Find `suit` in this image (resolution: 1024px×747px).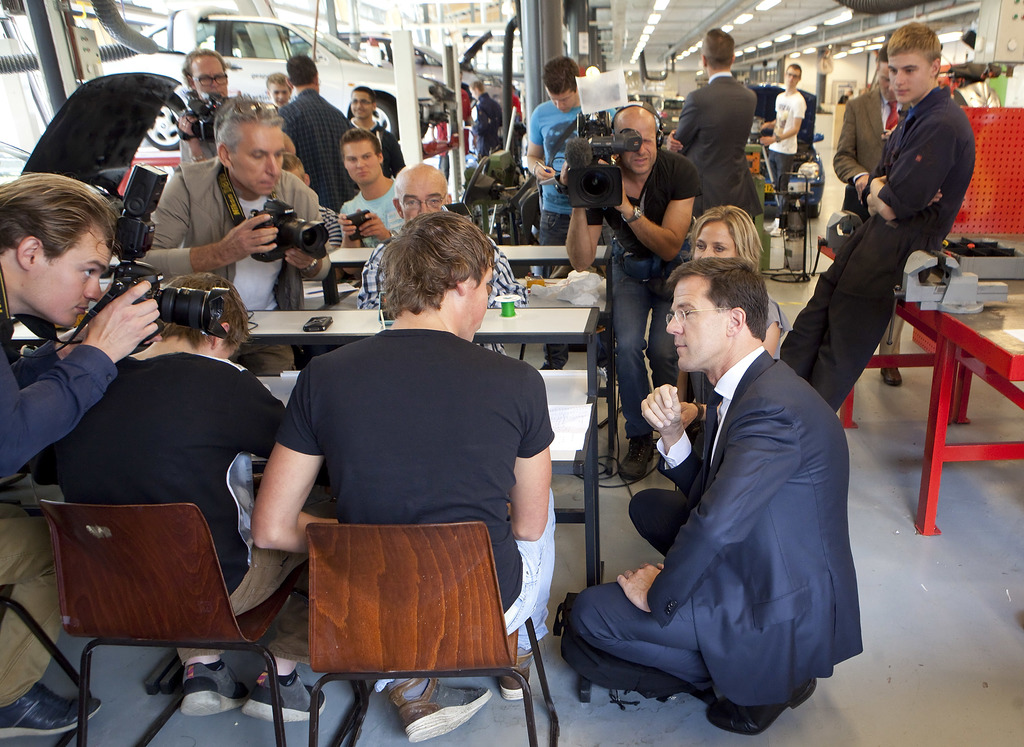
[left=590, top=249, right=881, bottom=732].
